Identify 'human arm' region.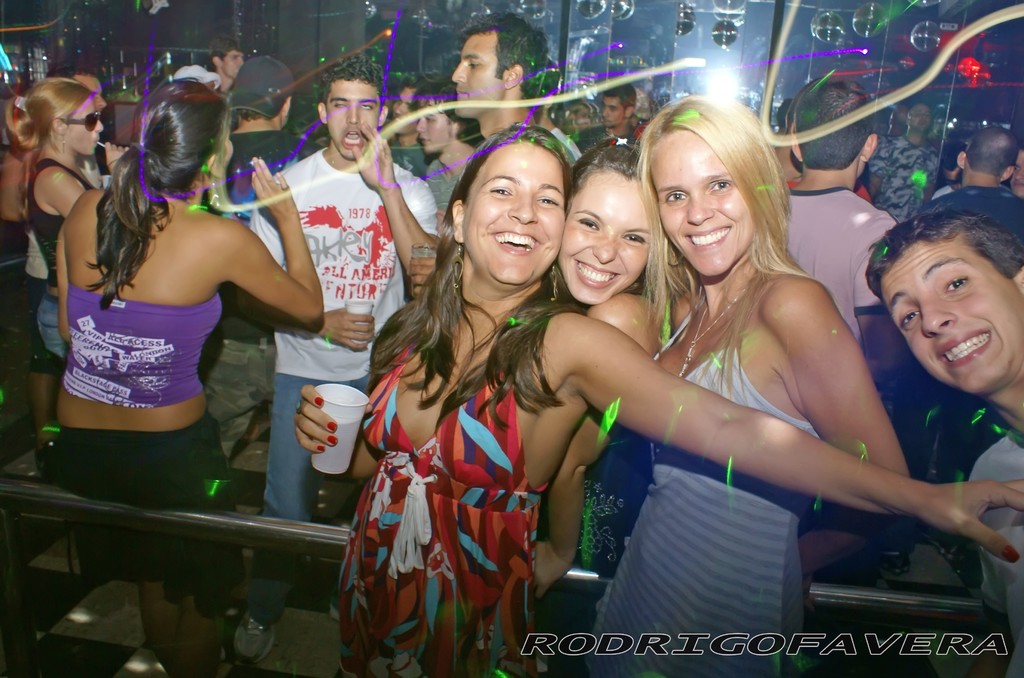
Region: (x1=408, y1=249, x2=450, y2=296).
